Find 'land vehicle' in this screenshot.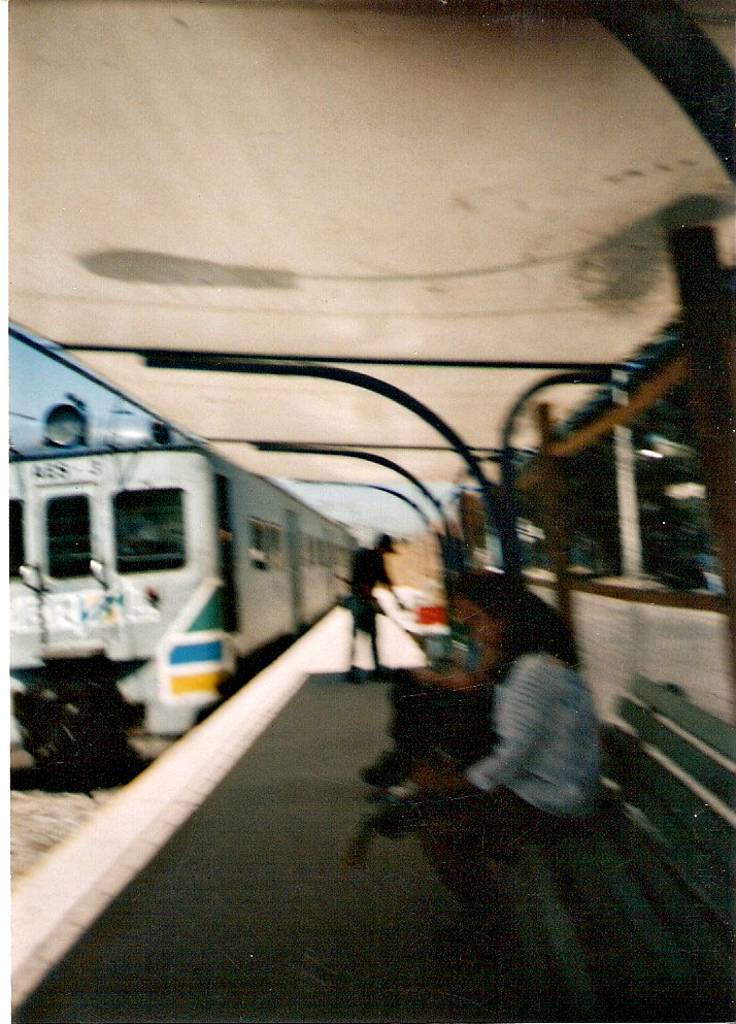
The bounding box for 'land vehicle' is (left=449, top=267, right=735, bottom=952).
